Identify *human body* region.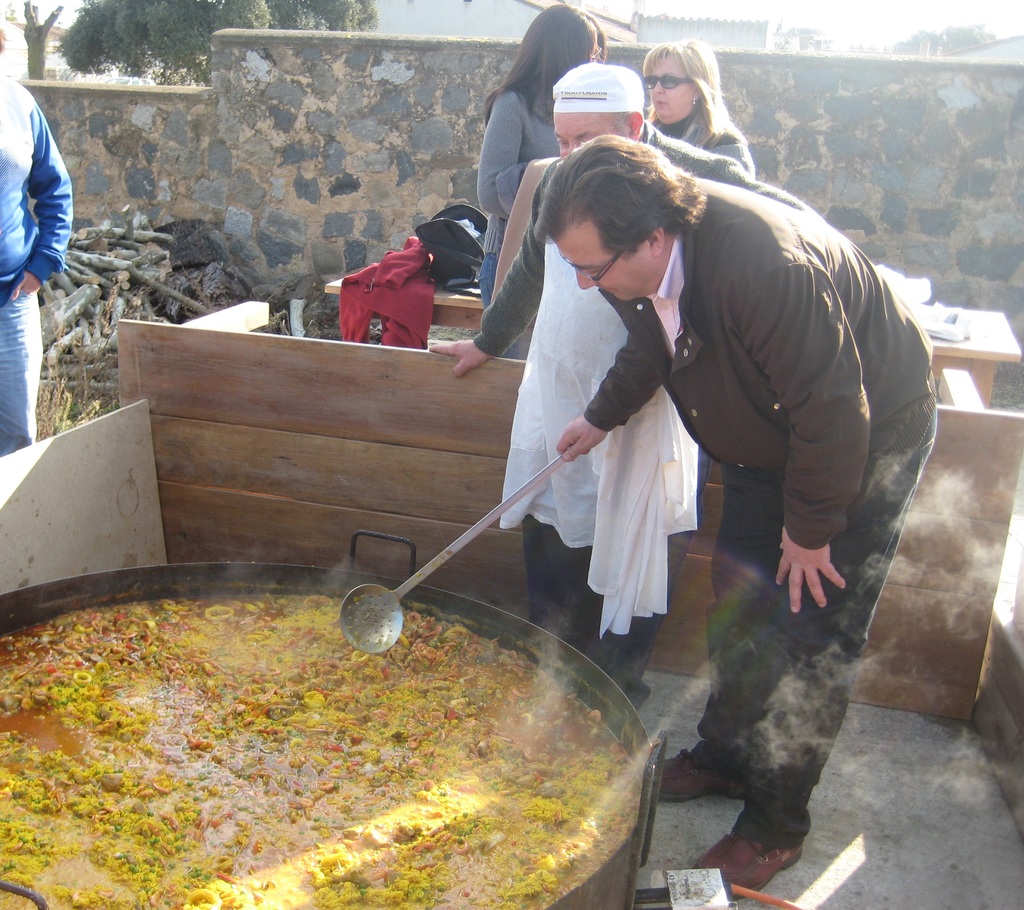
Region: 637,104,760,194.
